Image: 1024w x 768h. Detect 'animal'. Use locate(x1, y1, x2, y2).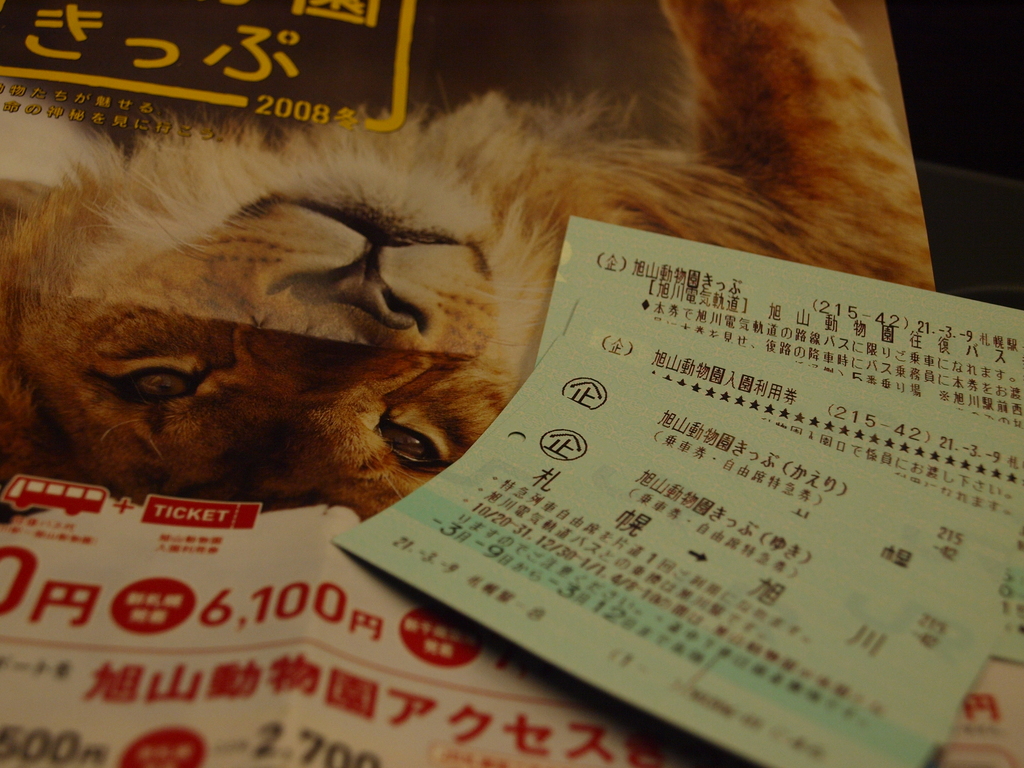
locate(0, 0, 943, 523).
